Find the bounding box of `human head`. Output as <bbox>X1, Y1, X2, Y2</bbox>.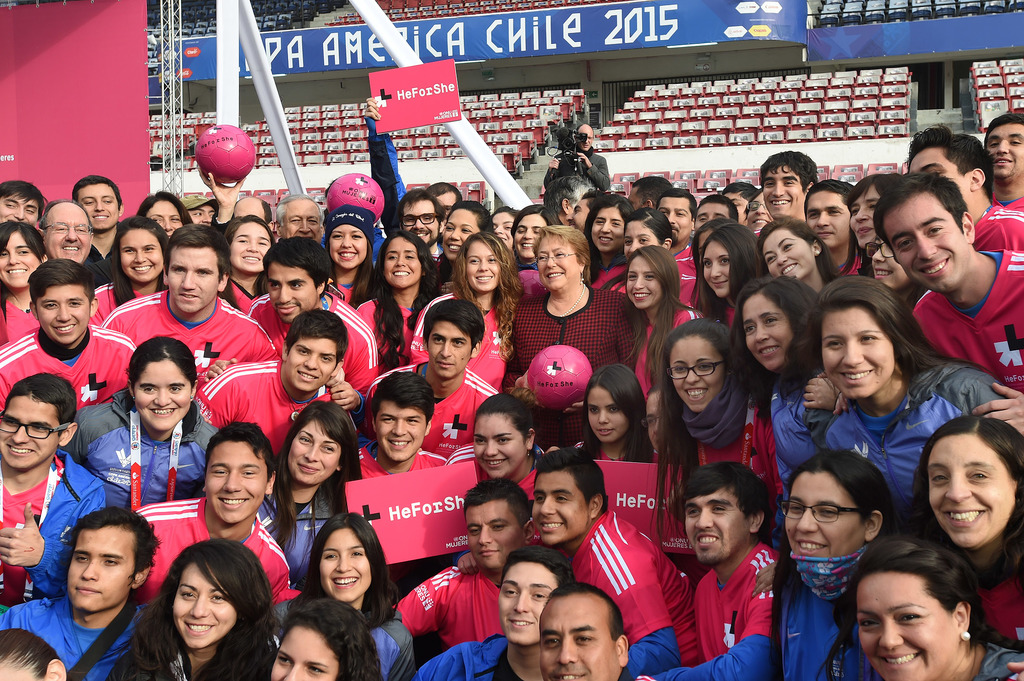
<bbox>497, 541, 566, 639</bbox>.
